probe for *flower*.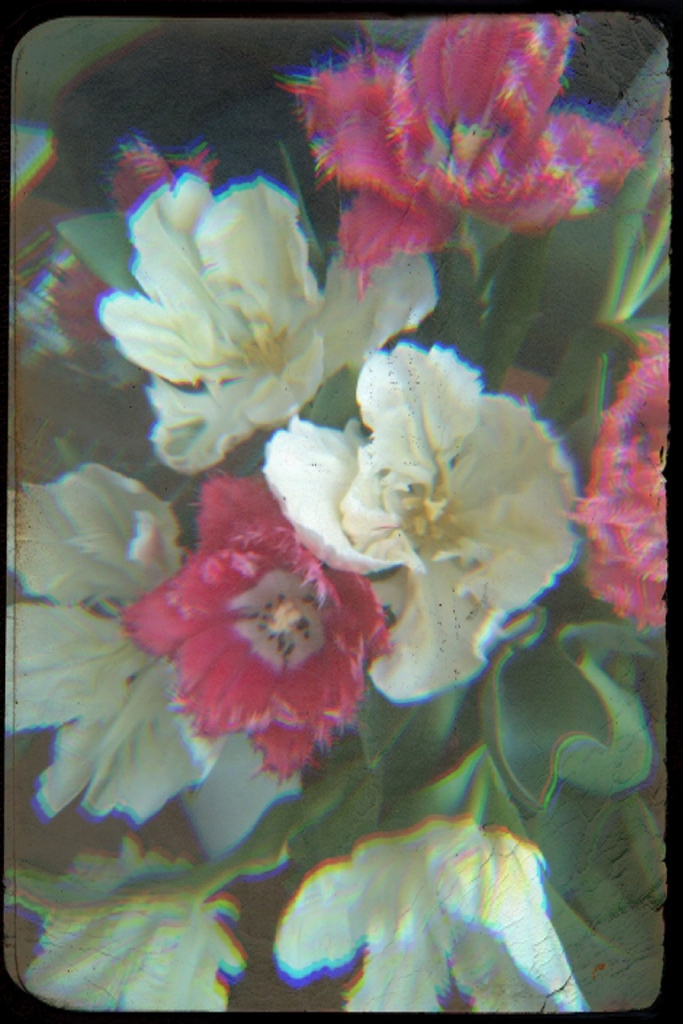
Probe result: bbox(4, 832, 246, 1011).
